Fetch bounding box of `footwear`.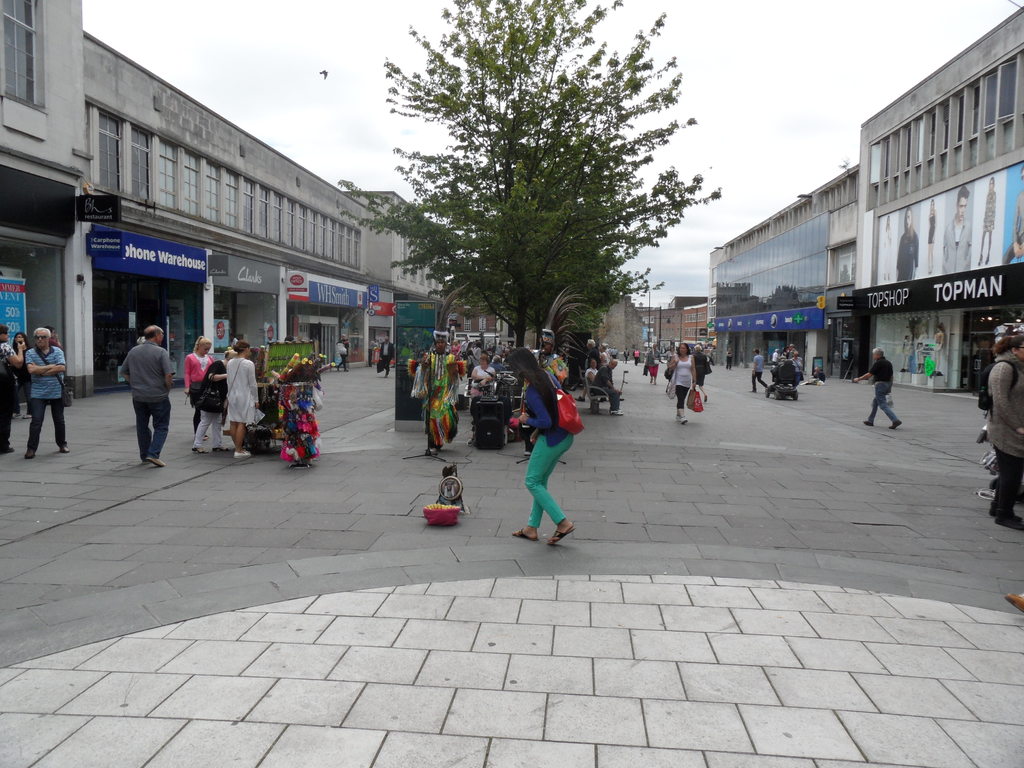
Bbox: x1=547, y1=520, x2=577, y2=544.
